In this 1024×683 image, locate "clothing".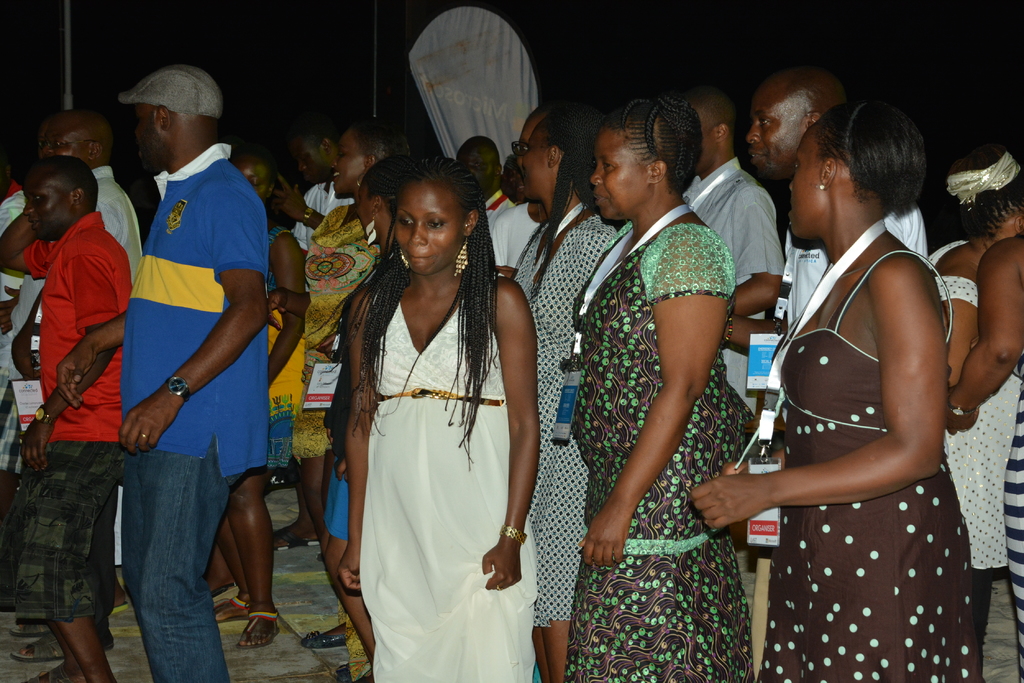
Bounding box: box=[754, 245, 978, 682].
